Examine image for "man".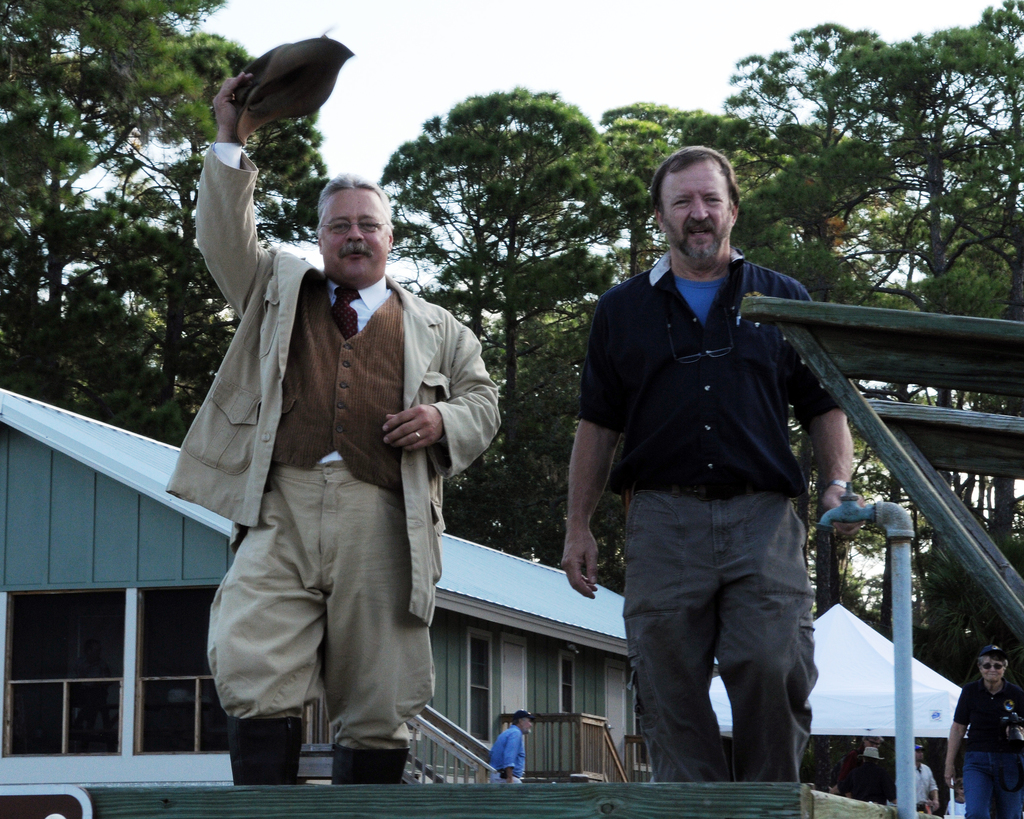
Examination result: region(556, 154, 846, 807).
